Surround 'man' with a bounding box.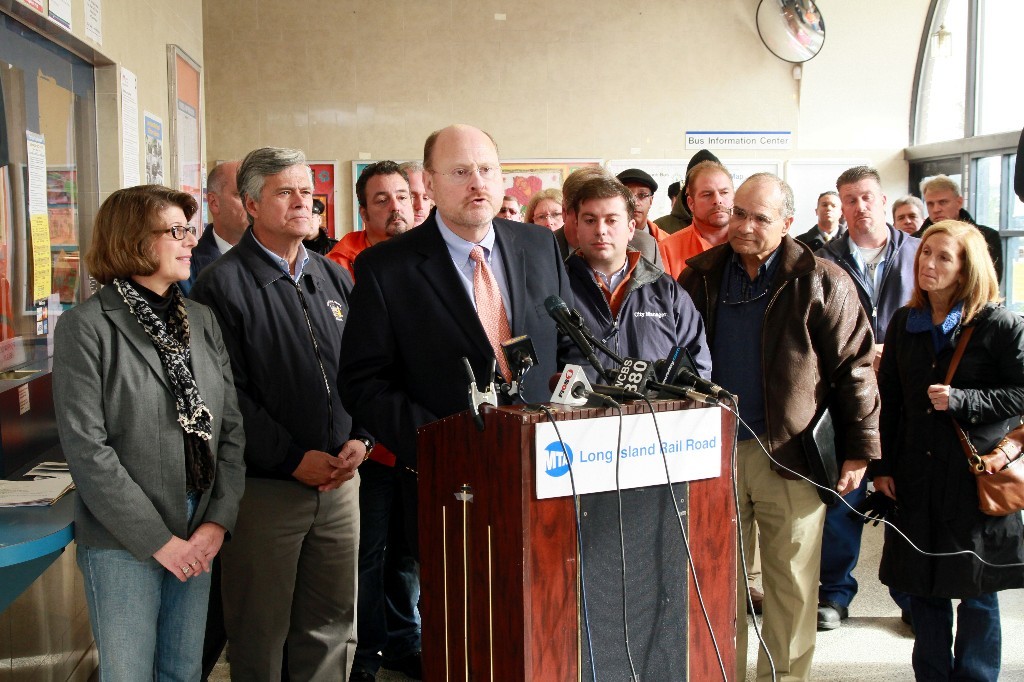
rect(913, 172, 1002, 282).
